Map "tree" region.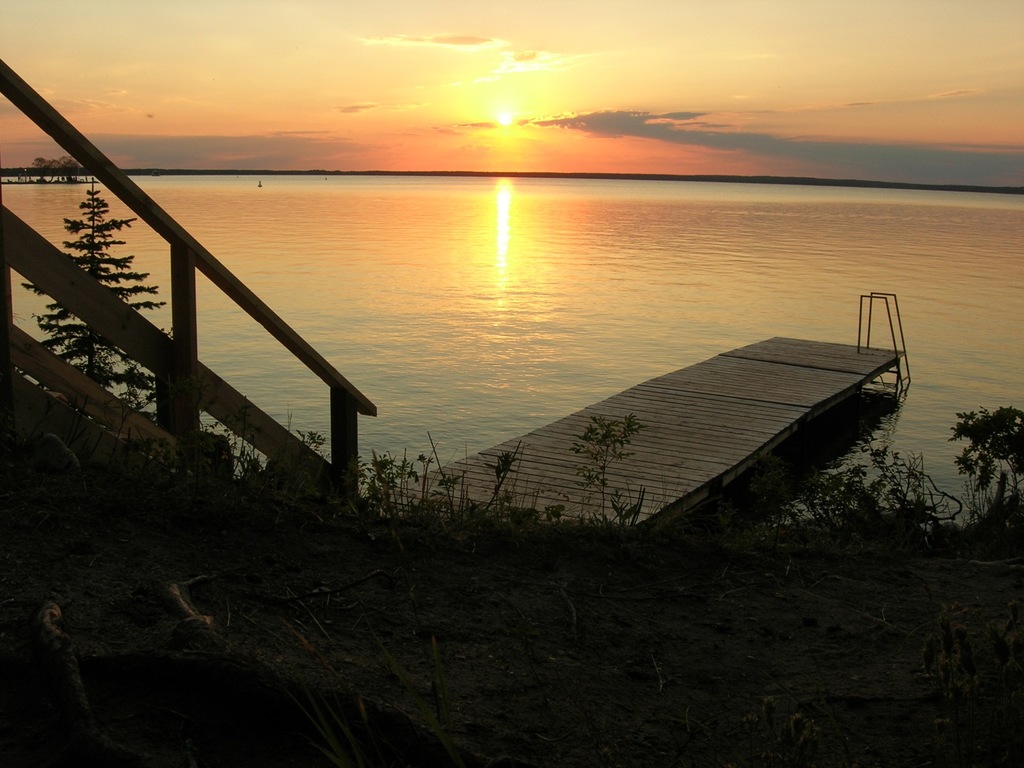
Mapped to {"left": 950, "top": 405, "right": 1023, "bottom": 538}.
